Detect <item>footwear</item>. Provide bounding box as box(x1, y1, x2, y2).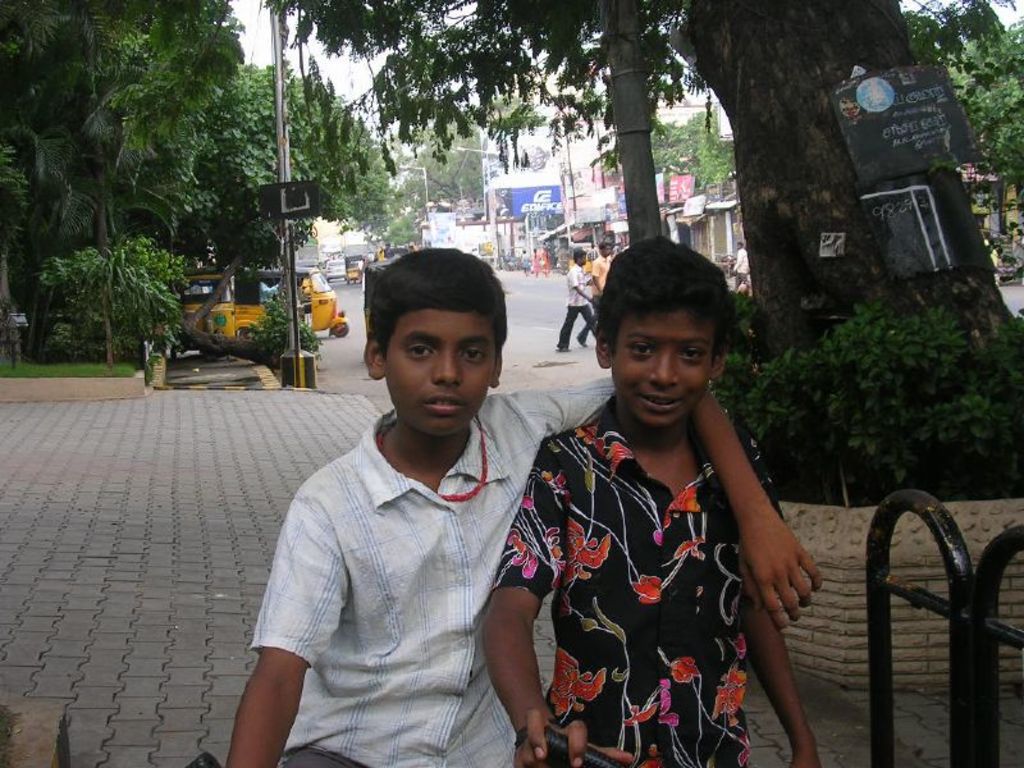
box(575, 335, 589, 348).
